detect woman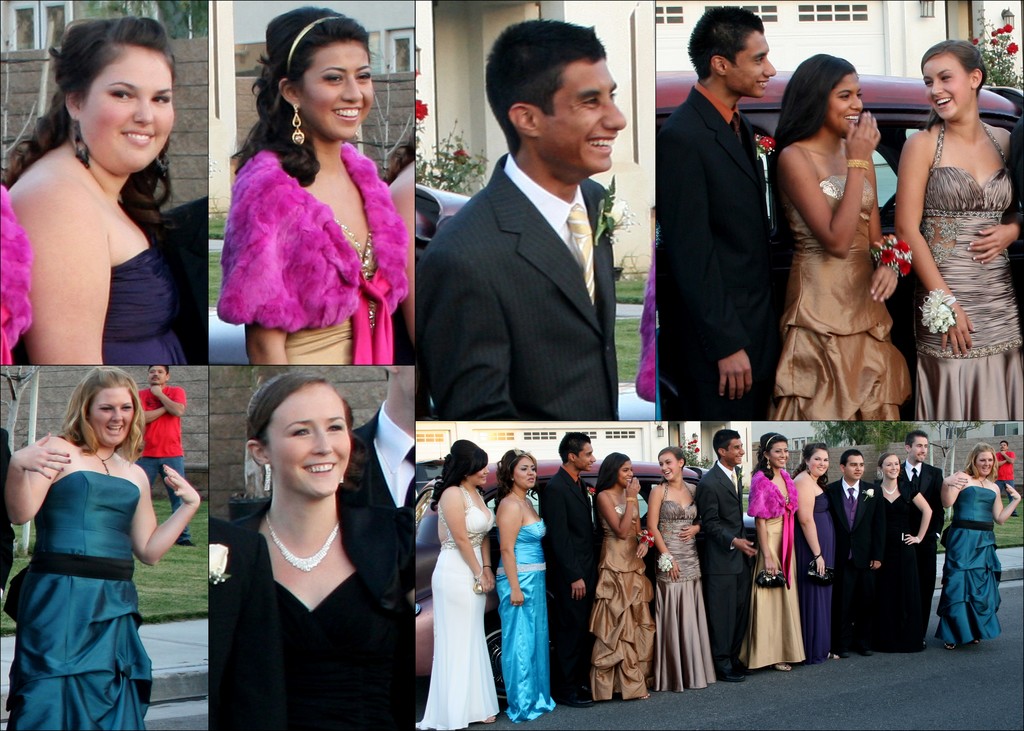
493, 447, 559, 726
